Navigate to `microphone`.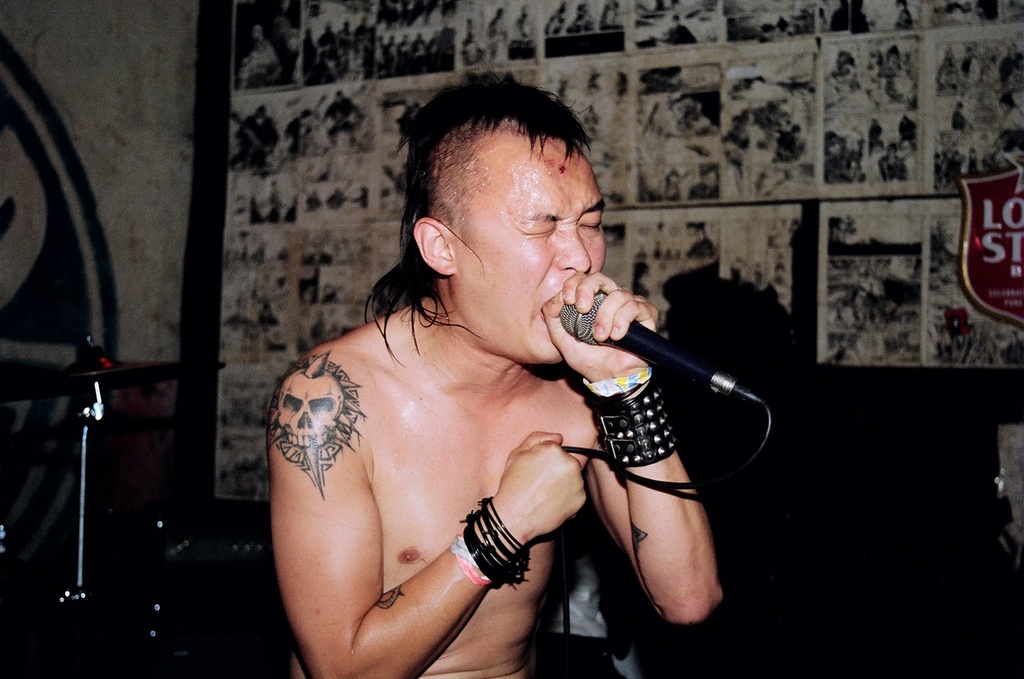
Navigation target: BBox(558, 286, 770, 411).
